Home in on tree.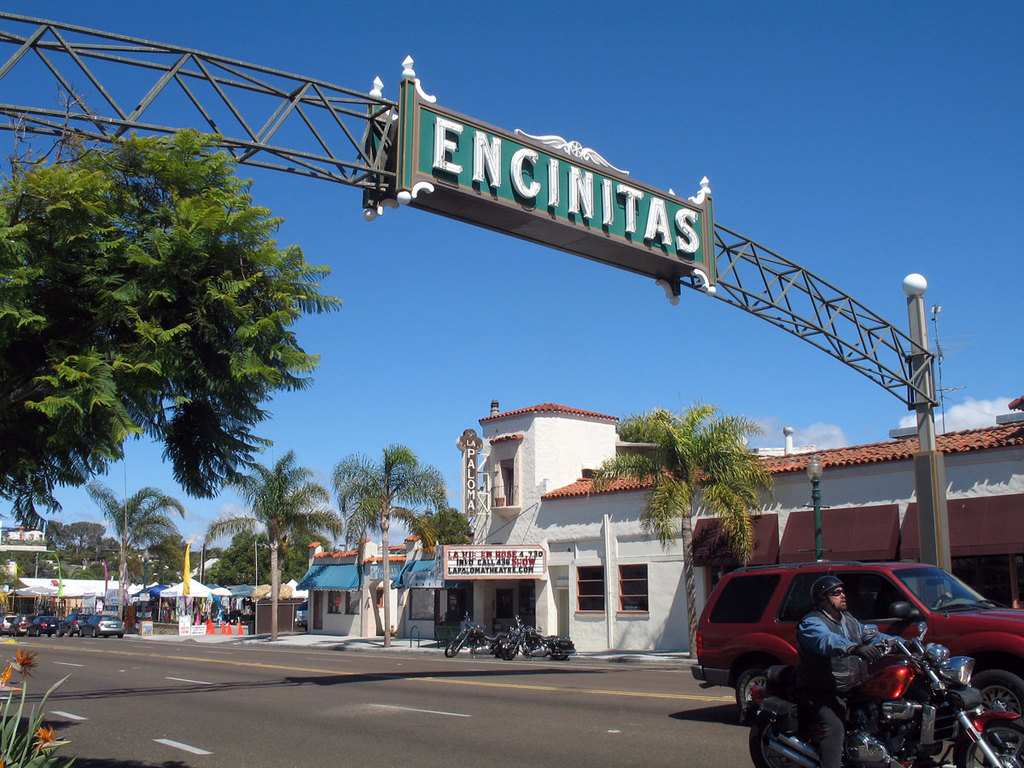
Homed in at bbox=(198, 445, 346, 646).
